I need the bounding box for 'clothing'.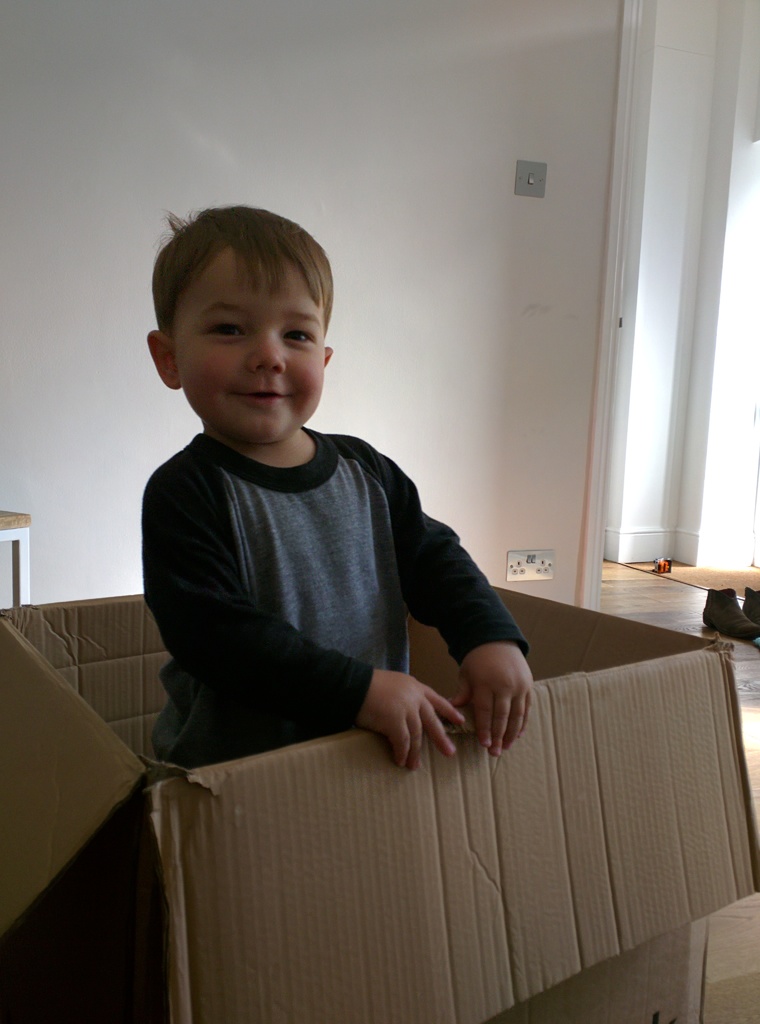
Here it is: bbox=(131, 369, 529, 788).
